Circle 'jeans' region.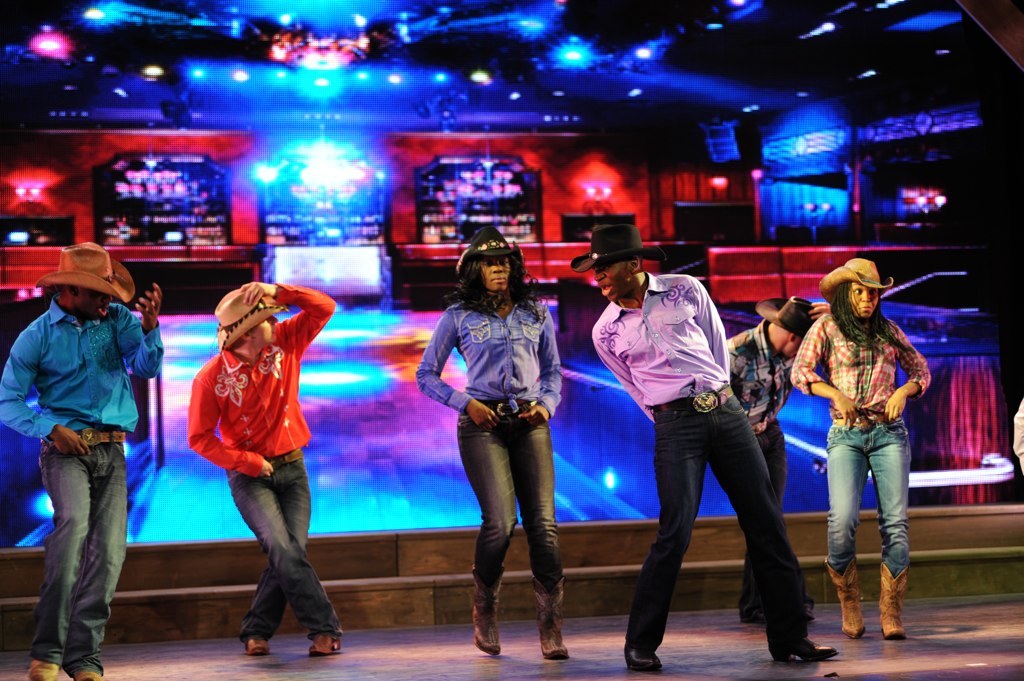
Region: (819, 399, 914, 596).
